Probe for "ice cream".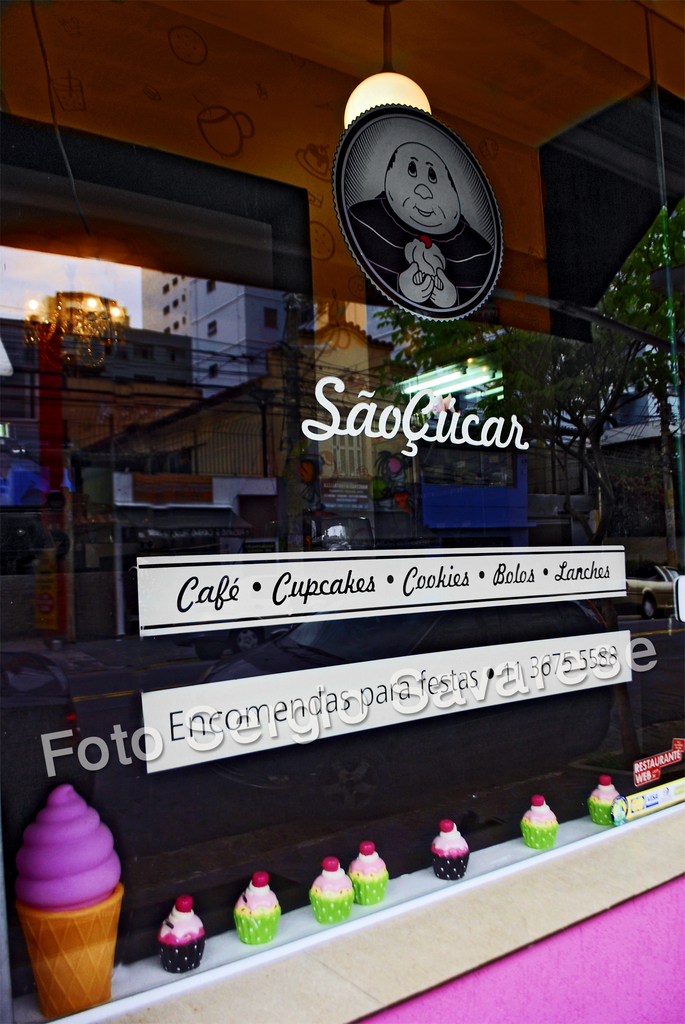
Probe result: BBox(156, 895, 206, 943).
